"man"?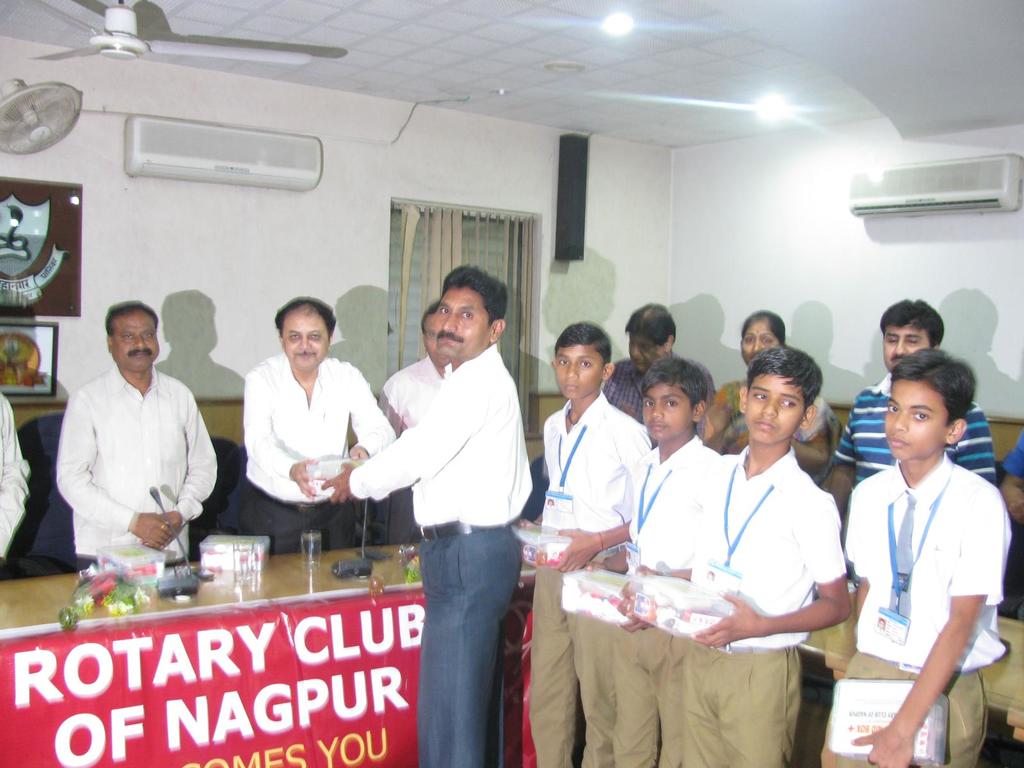
[left=314, top=260, right=532, bottom=767]
